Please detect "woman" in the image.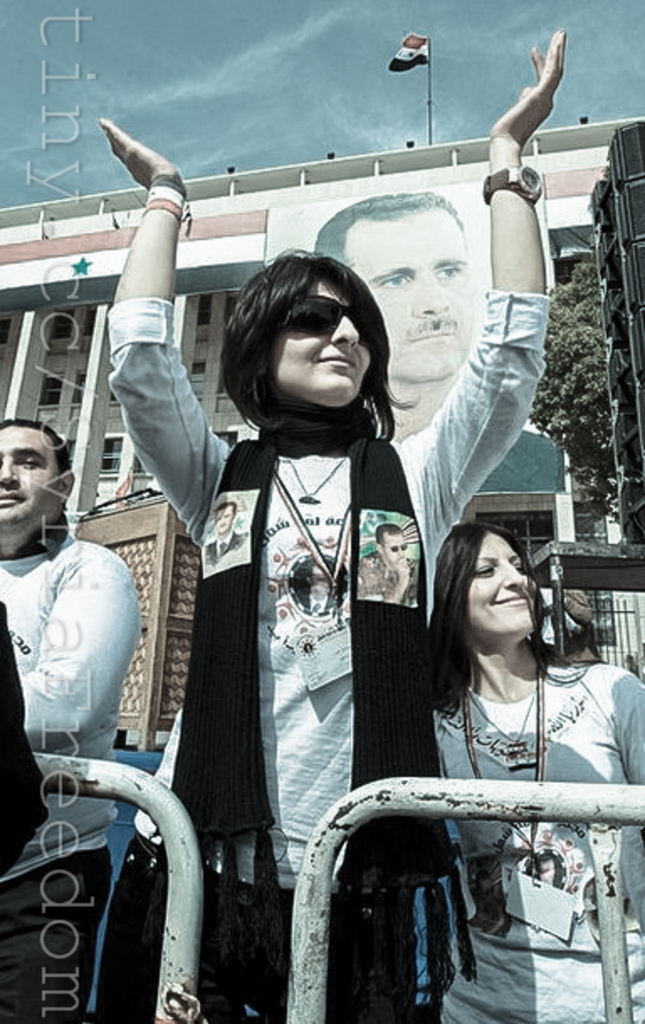
390:455:593:999.
